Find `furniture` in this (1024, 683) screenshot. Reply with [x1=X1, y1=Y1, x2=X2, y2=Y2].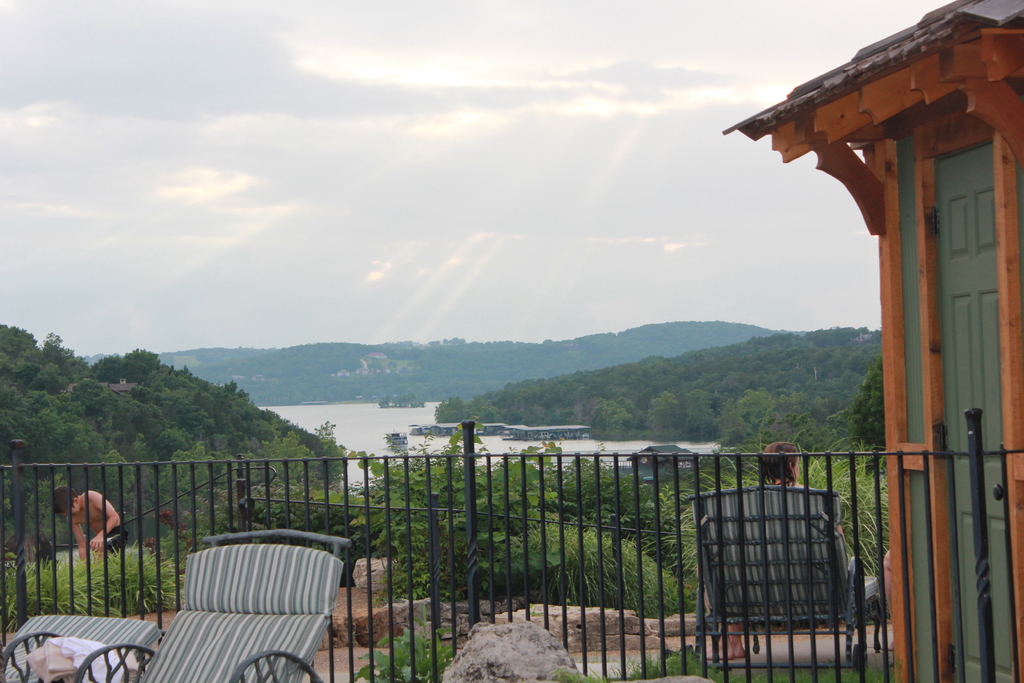
[x1=76, y1=527, x2=355, y2=682].
